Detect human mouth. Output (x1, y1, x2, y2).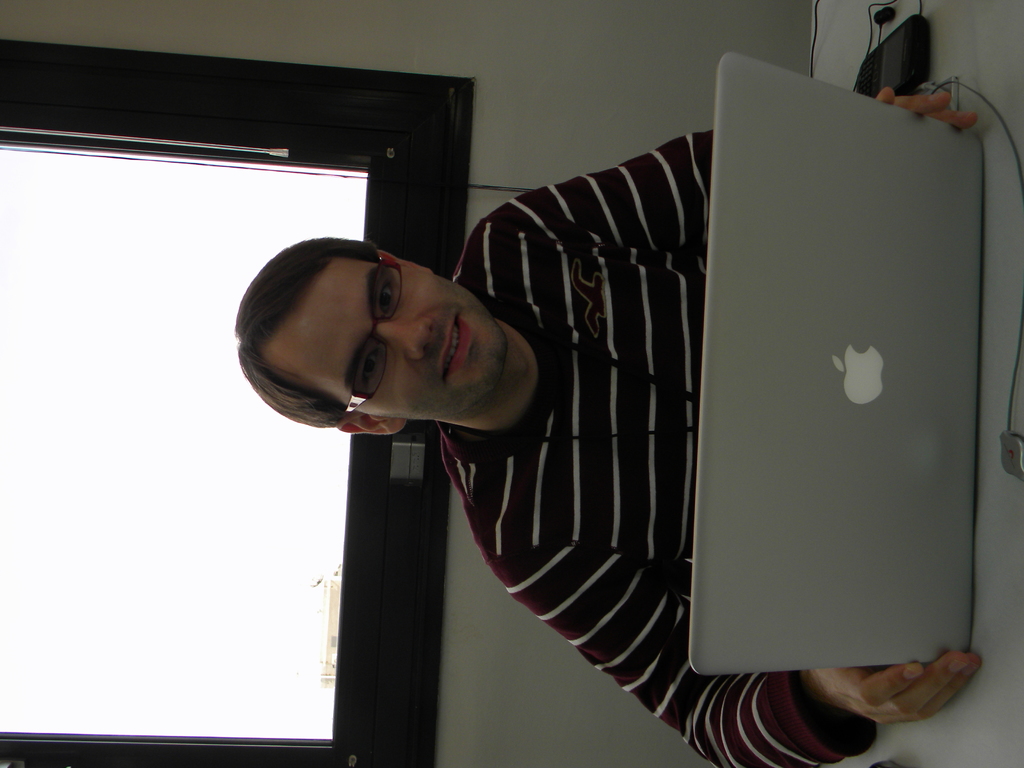
(446, 310, 467, 377).
